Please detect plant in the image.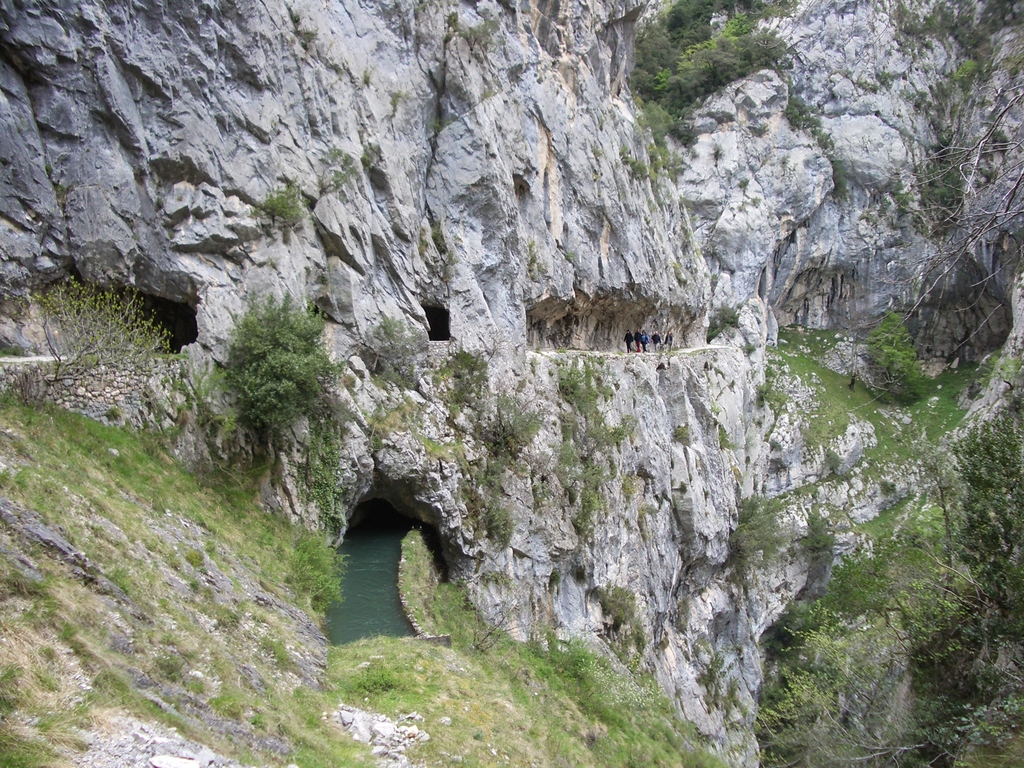
(431,221,449,255).
